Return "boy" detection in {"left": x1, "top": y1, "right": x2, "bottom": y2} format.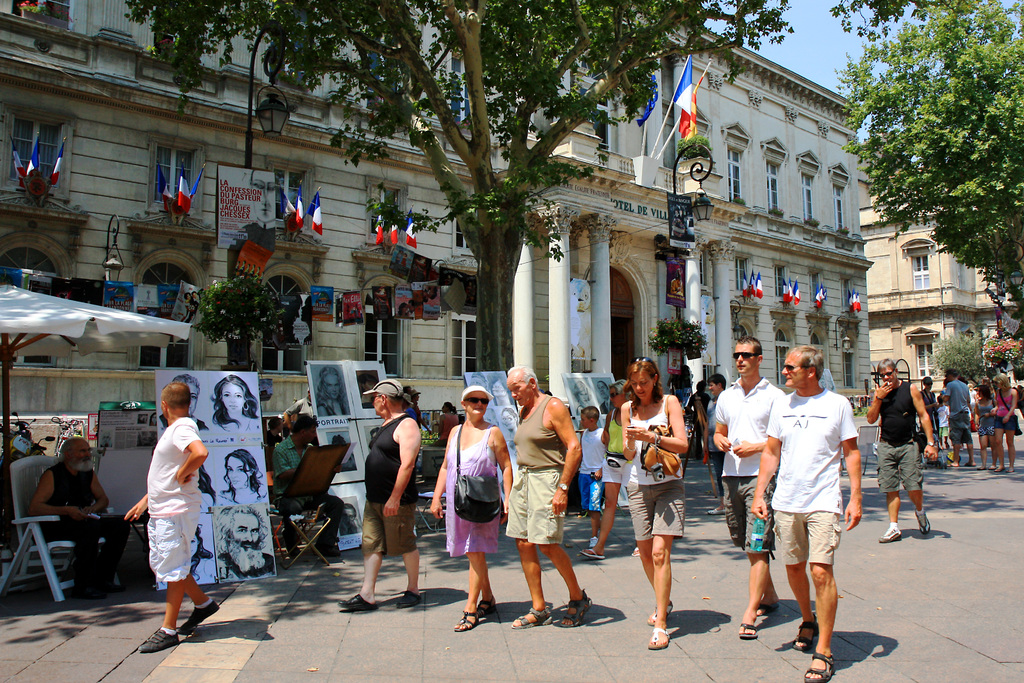
{"left": 575, "top": 405, "right": 609, "bottom": 547}.
